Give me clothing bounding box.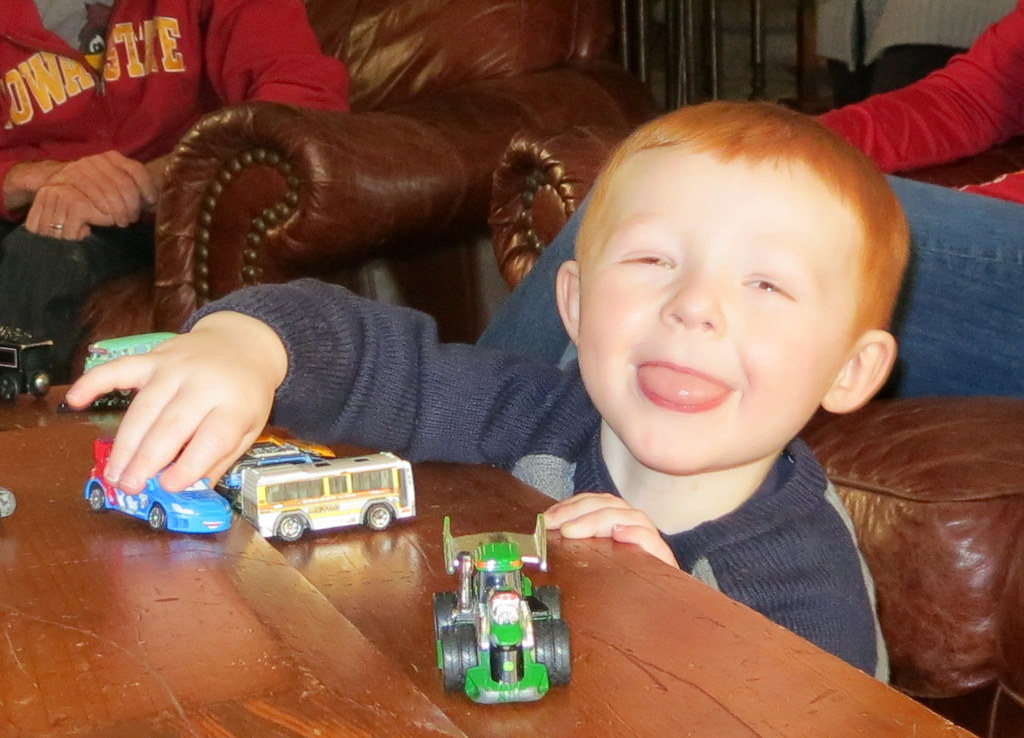
<bbox>455, 0, 1023, 397</bbox>.
